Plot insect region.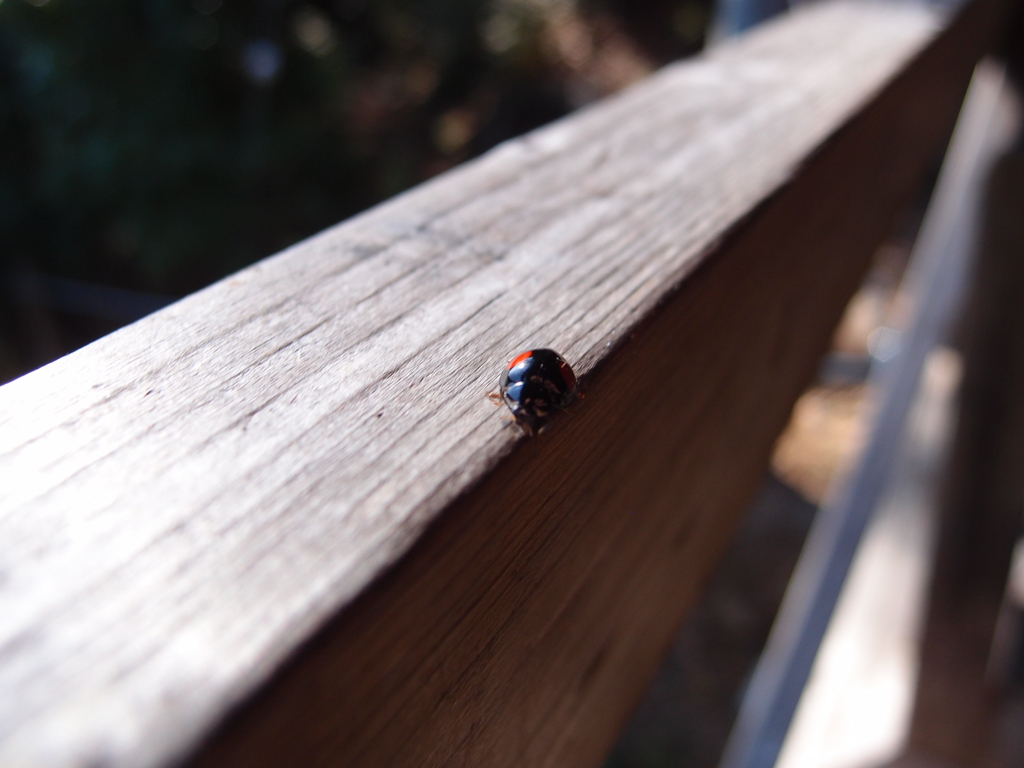
Plotted at left=489, top=349, right=580, bottom=438.
